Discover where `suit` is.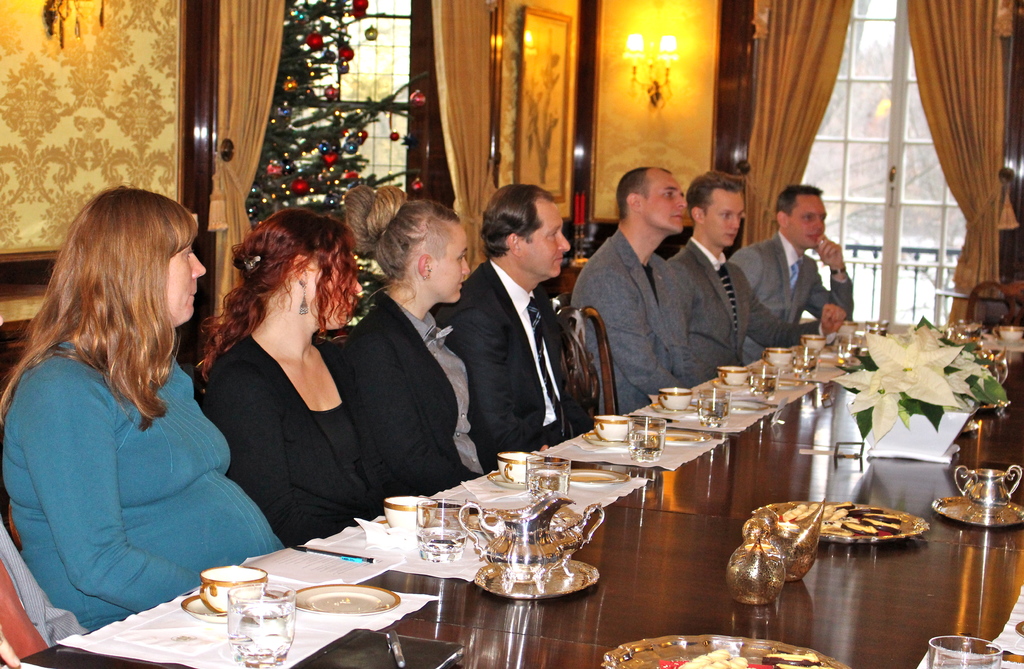
Discovered at x1=349 y1=296 x2=514 y2=490.
